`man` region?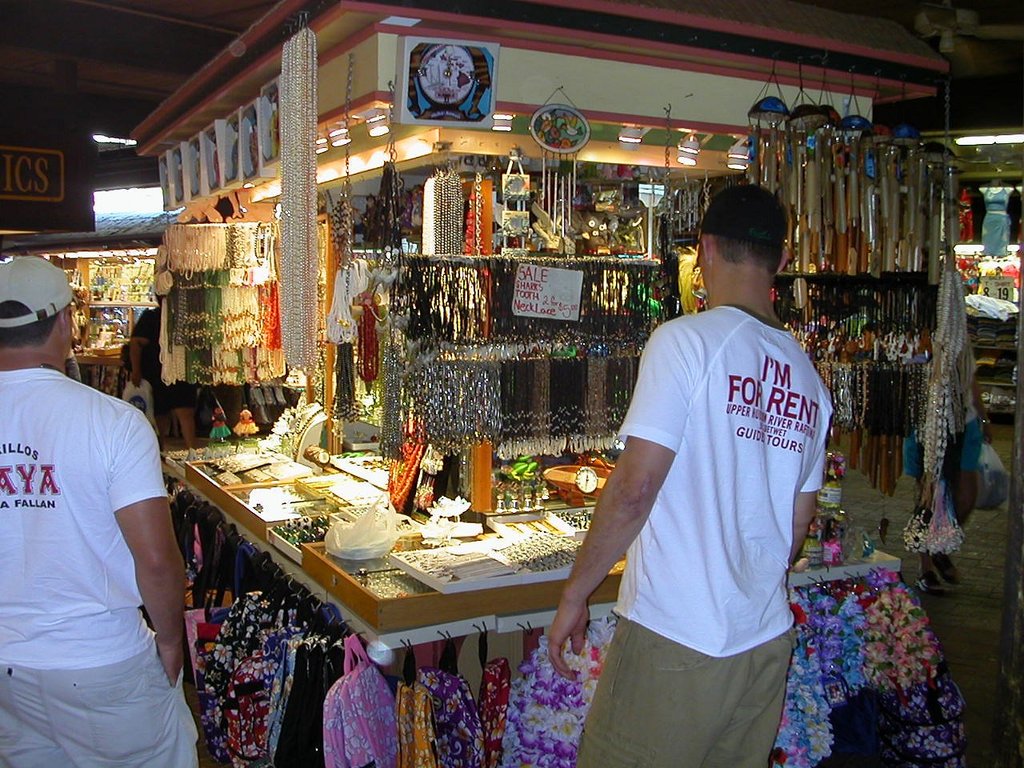
{"left": 586, "top": 170, "right": 834, "bottom": 767}
